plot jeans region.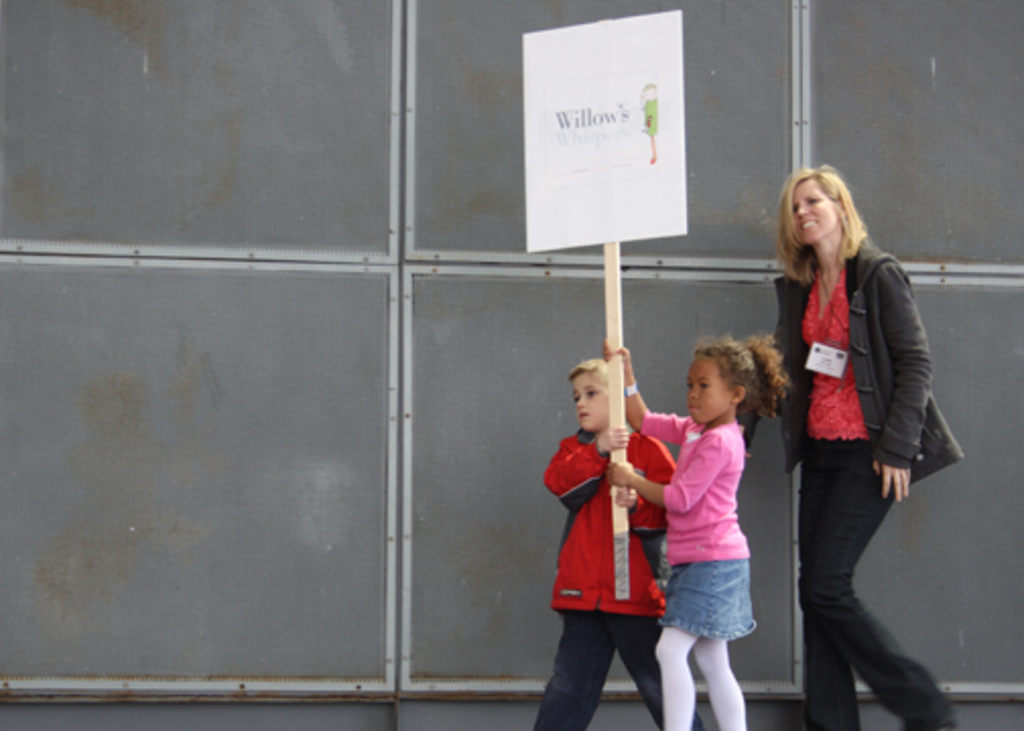
Plotted at [left=536, top=607, right=703, bottom=729].
